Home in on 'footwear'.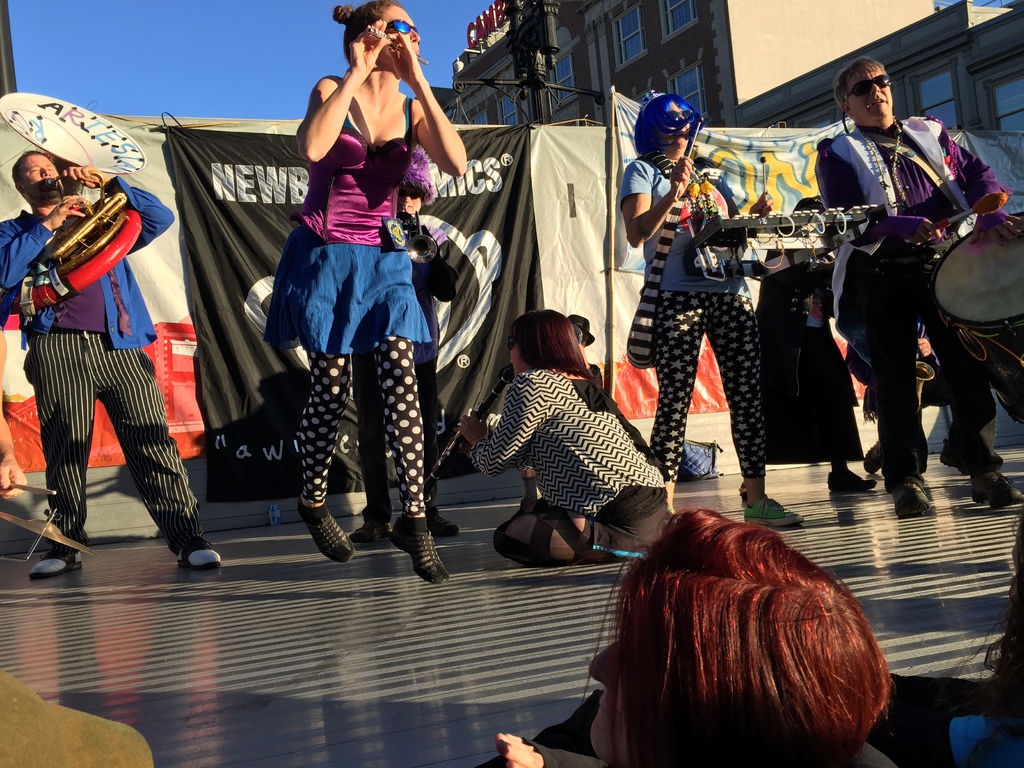
Homed in at 970:468:1023:516.
